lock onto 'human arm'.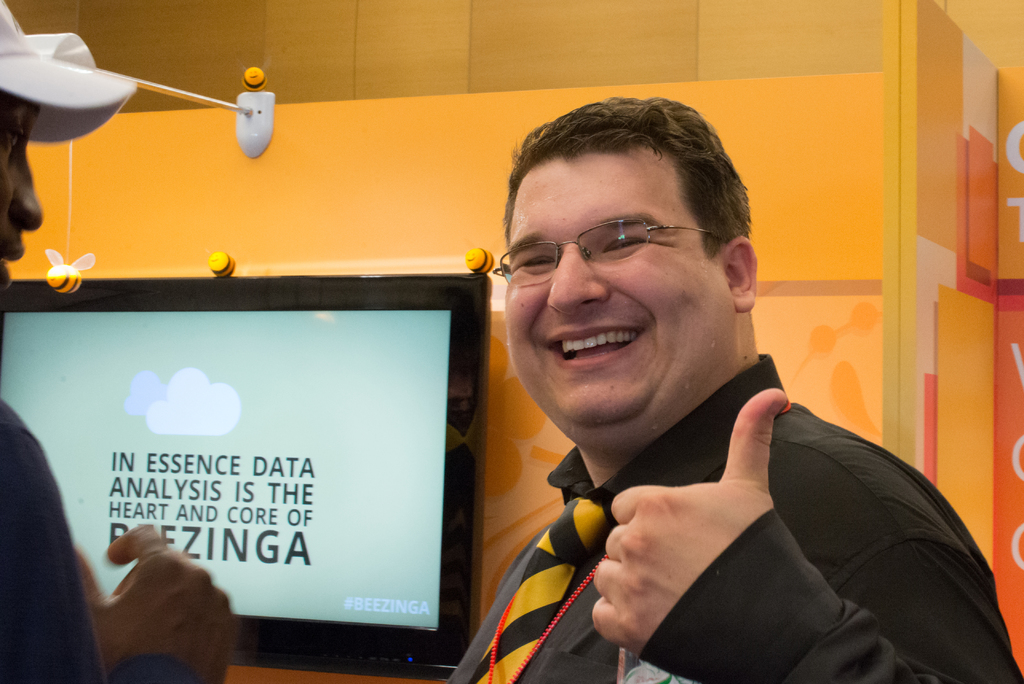
Locked: (68, 515, 239, 683).
